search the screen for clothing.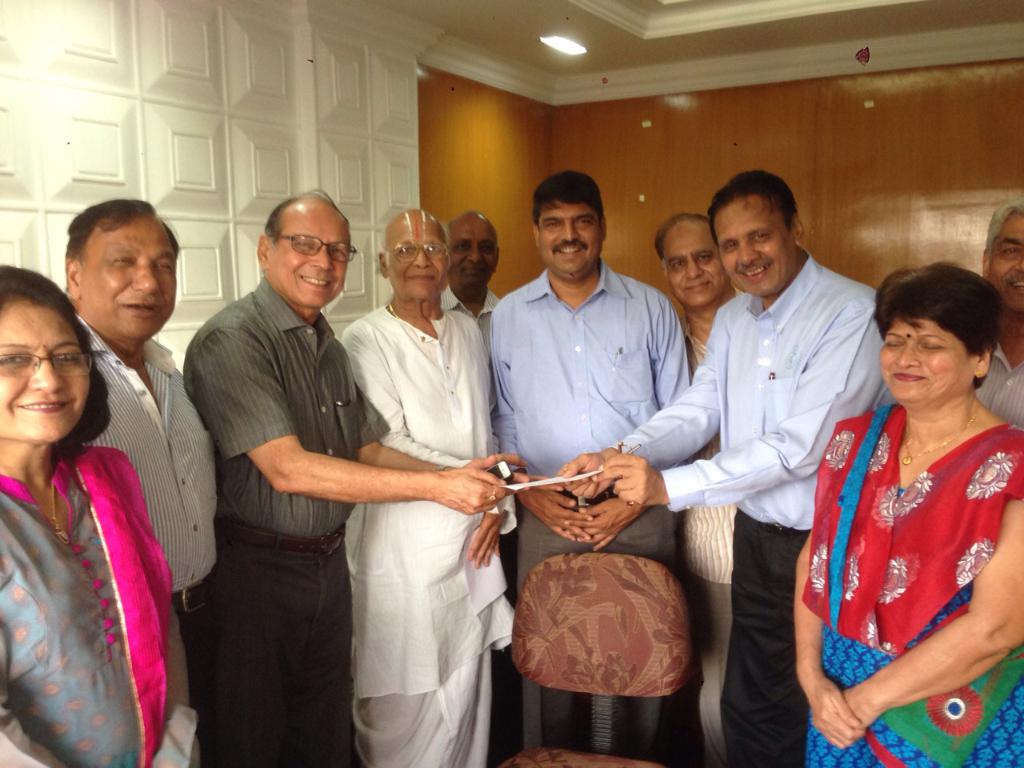
Found at rect(610, 247, 893, 767).
